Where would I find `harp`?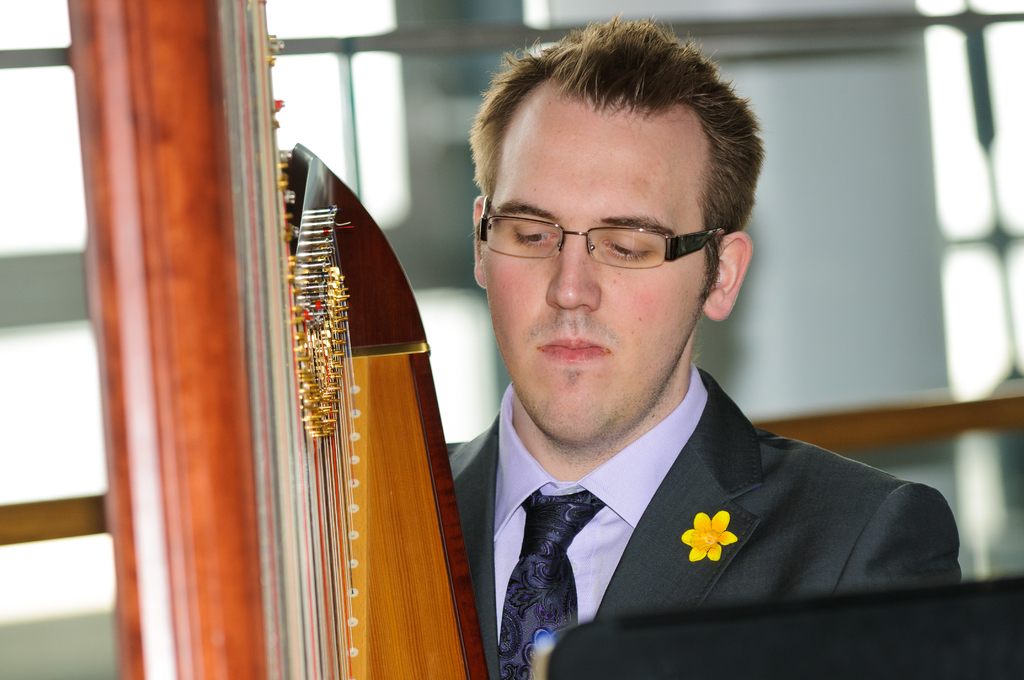
At (63, 1, 484, 679).
